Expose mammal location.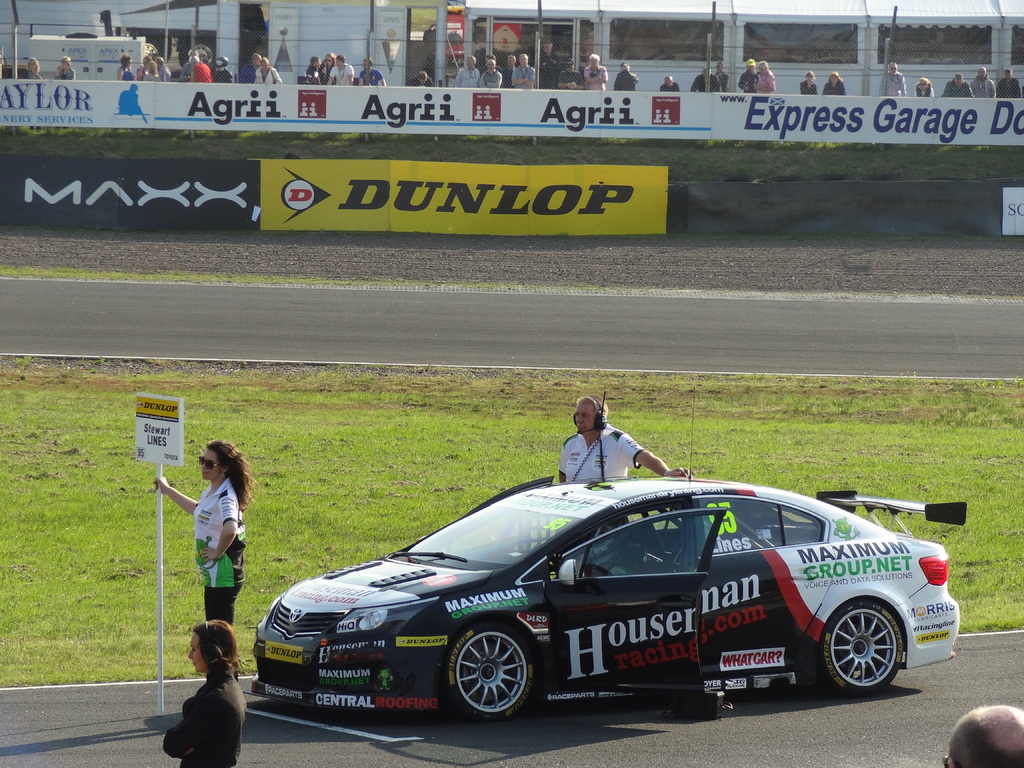
Exposed at bbox=(211, 55, 232, 83).
